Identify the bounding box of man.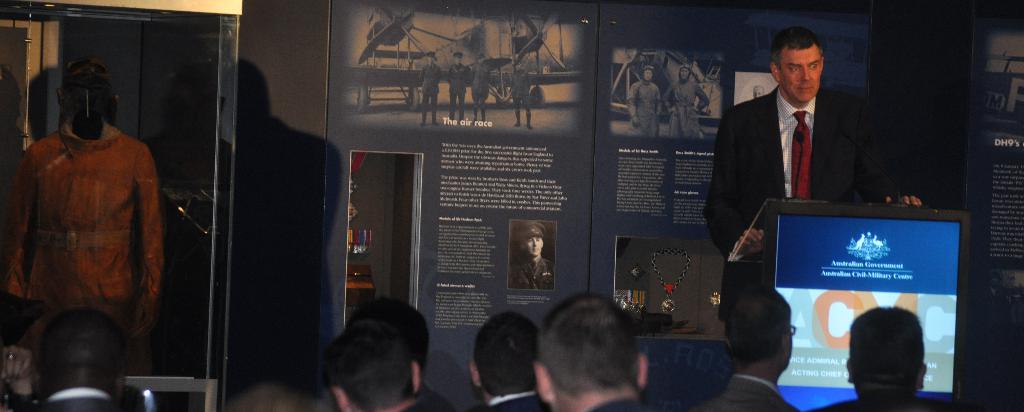
[507, 63, 531, 130].
